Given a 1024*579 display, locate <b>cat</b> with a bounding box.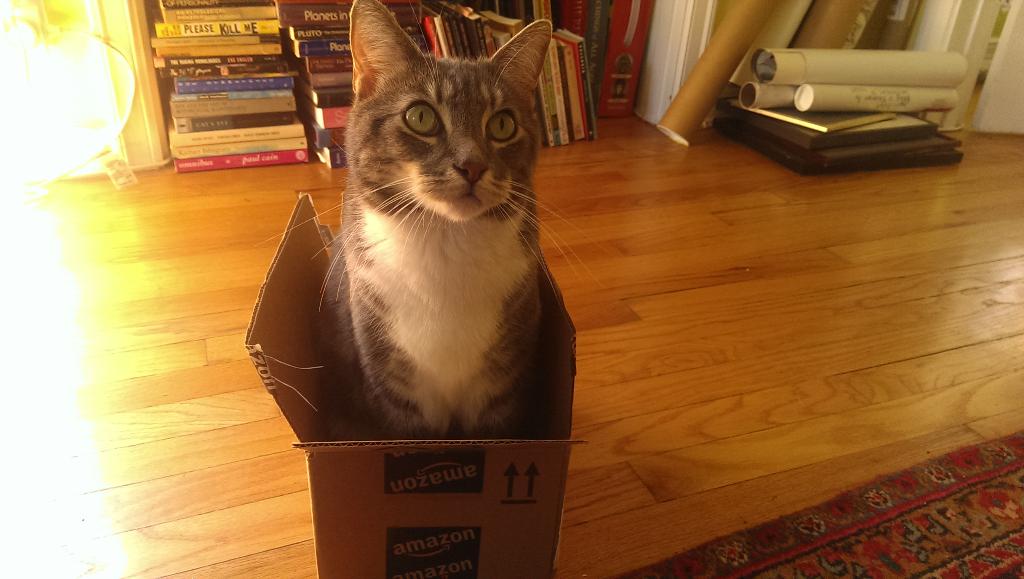
Located: bbox=[261, 0, 591, 438].
